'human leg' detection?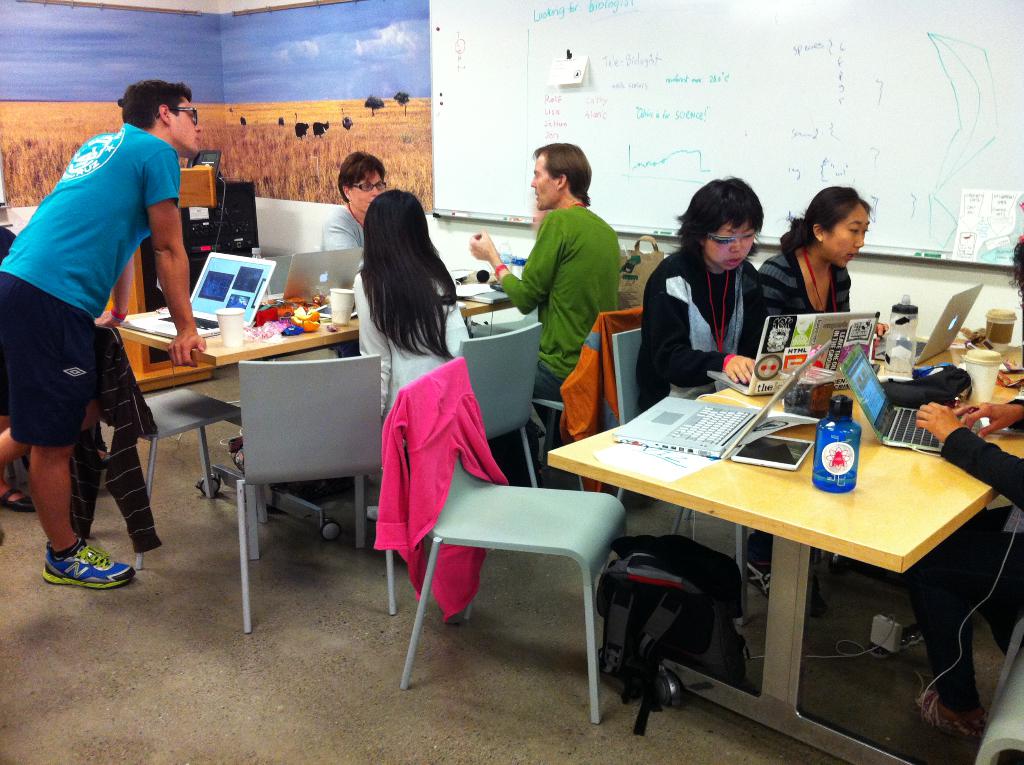
select_region(35, 446, 136, 594)
